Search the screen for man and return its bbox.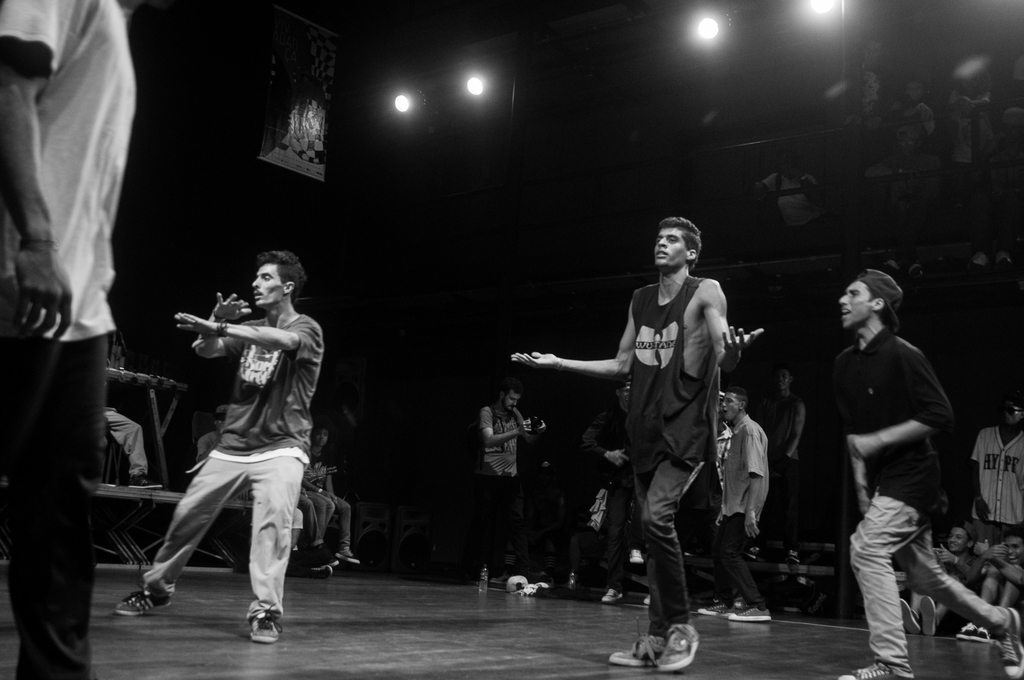
Found: rect(698, 388, 794, 628).
